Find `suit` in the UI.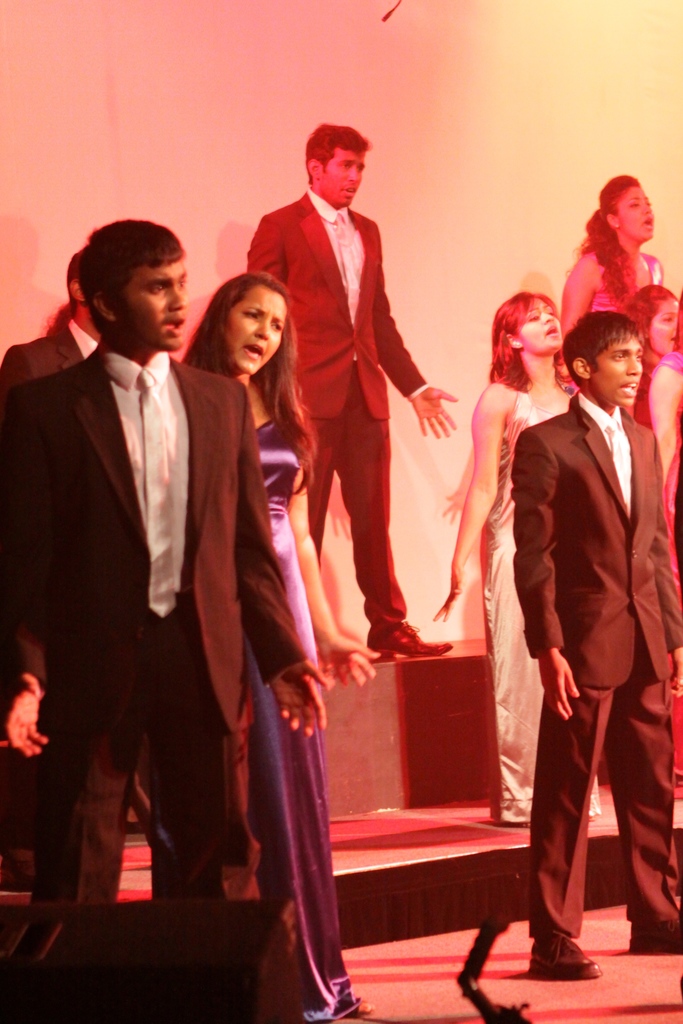
UI element at Rect(244, 183, 428, 634).
